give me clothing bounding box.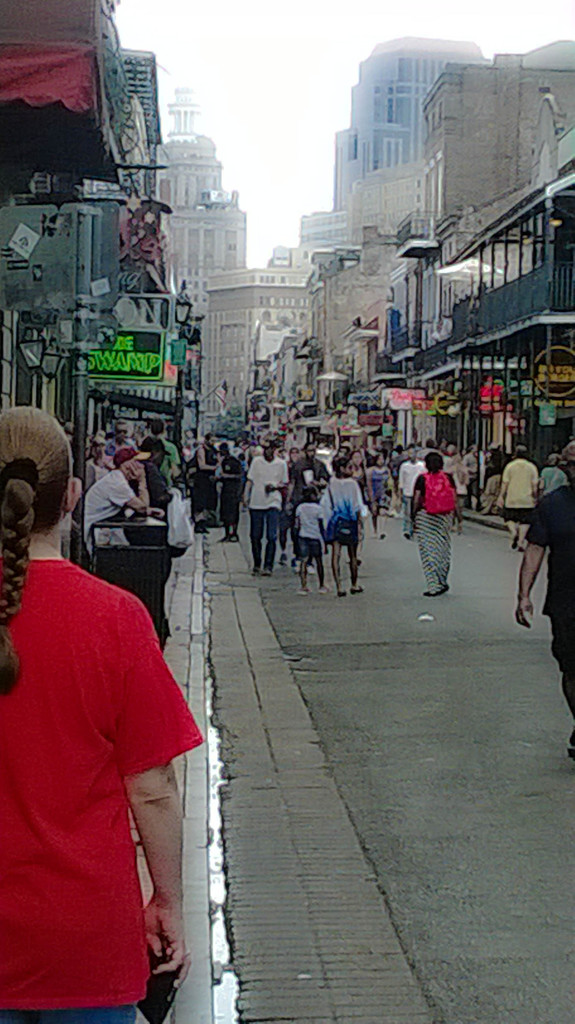
select_region(326, 540, 357, 589).
